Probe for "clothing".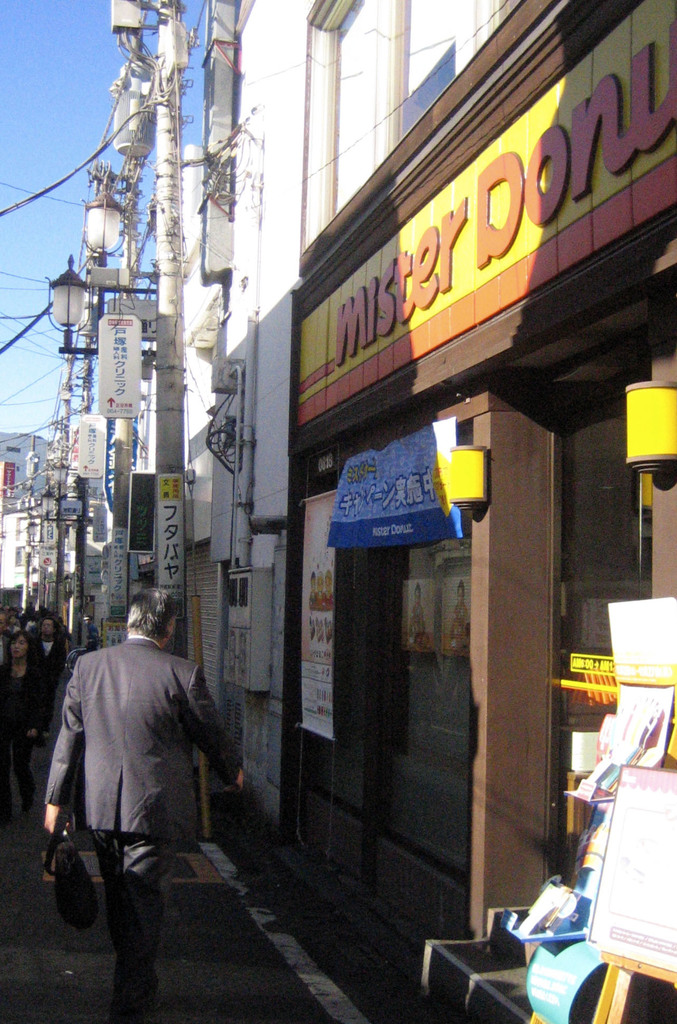
Probe result: pyautogui.locateOnScreen(26, 608, 42, 617).
